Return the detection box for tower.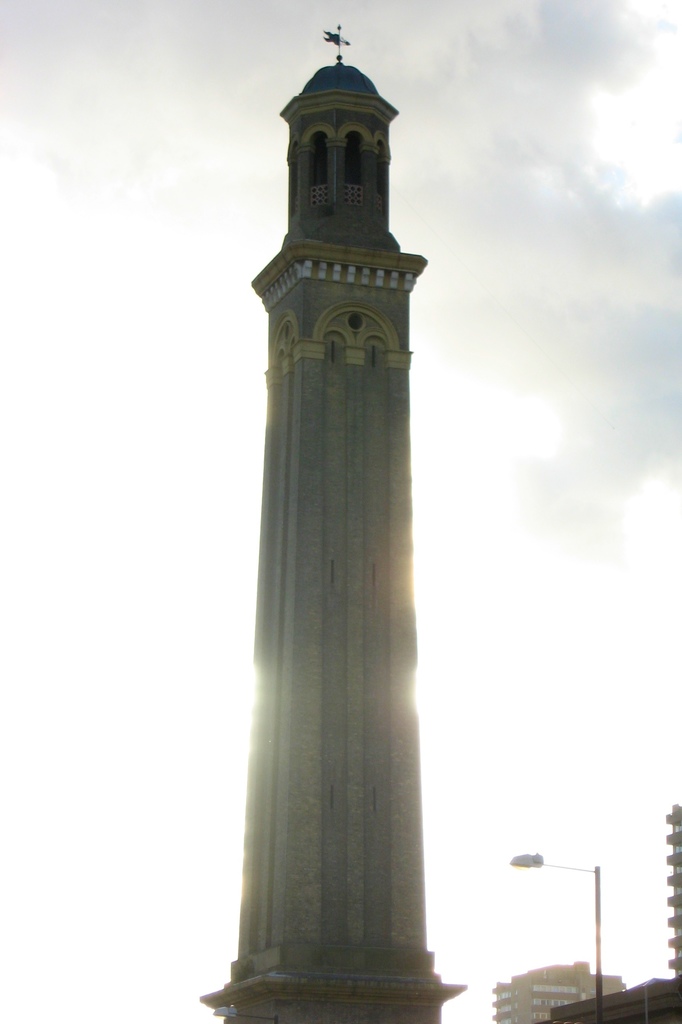
rect(215, 0, 461, 1023).
